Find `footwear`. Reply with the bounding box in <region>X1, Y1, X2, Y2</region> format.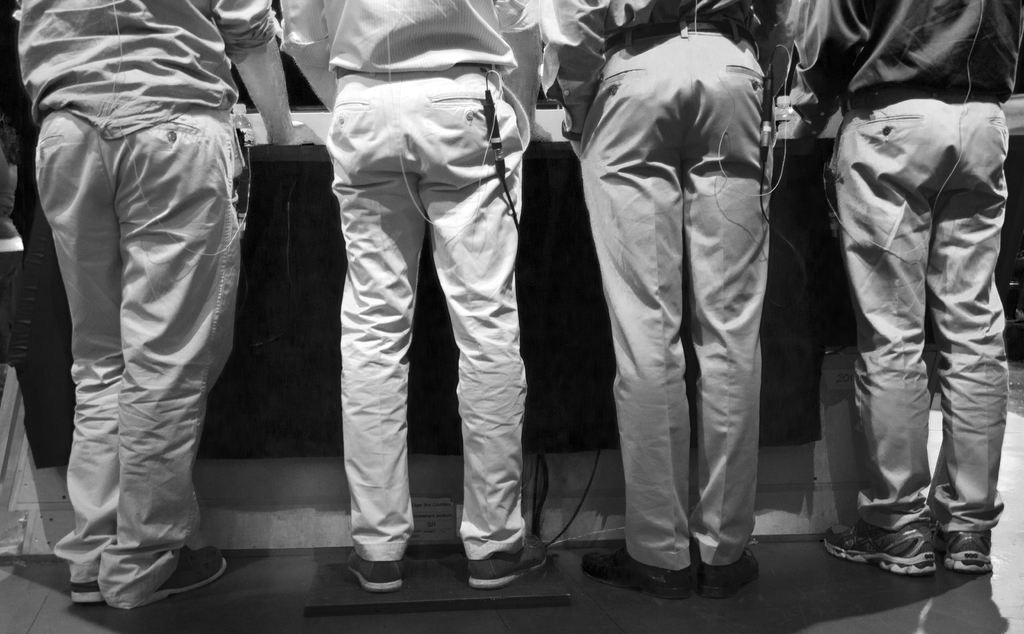
<region>113, 547, 227, 604</region>.
